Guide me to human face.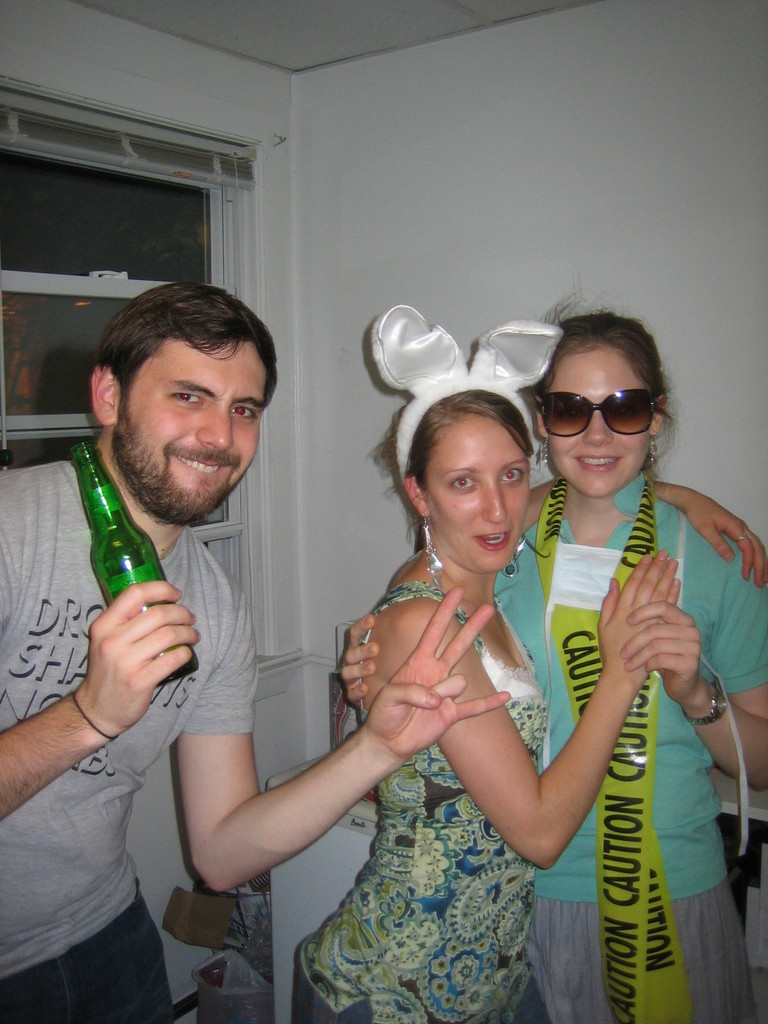
Guidance: [left=107, top=323, right=264, bottom=524].
